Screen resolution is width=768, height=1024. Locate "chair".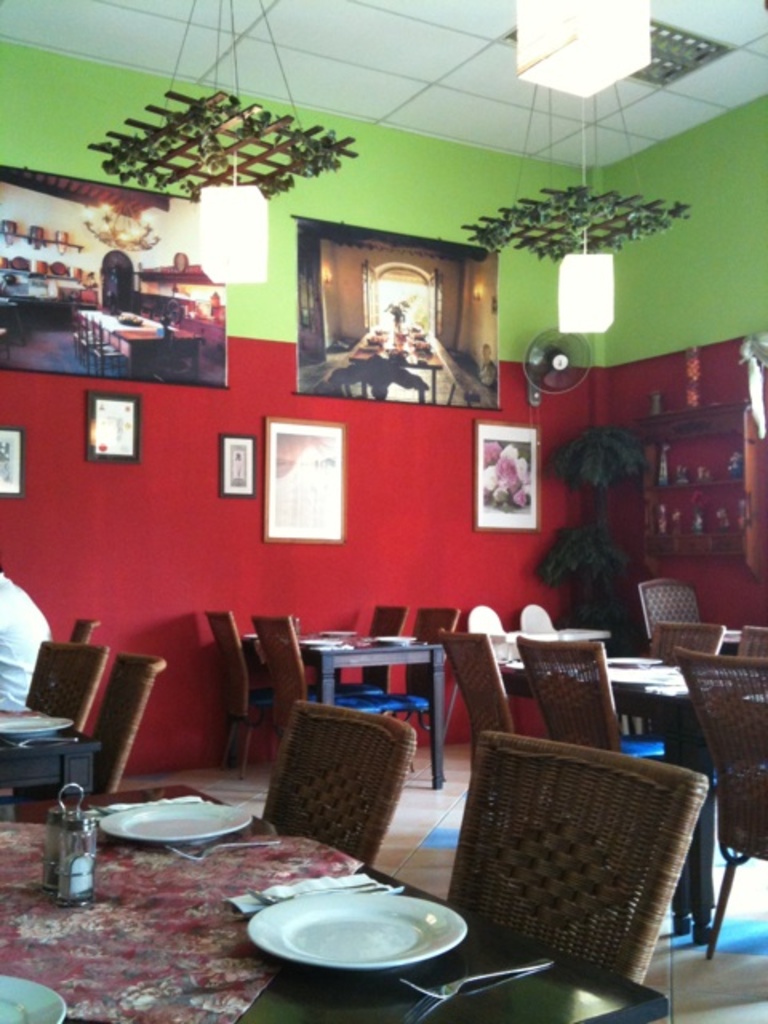
x1=250, y1=613, x2=326, y2=773.
